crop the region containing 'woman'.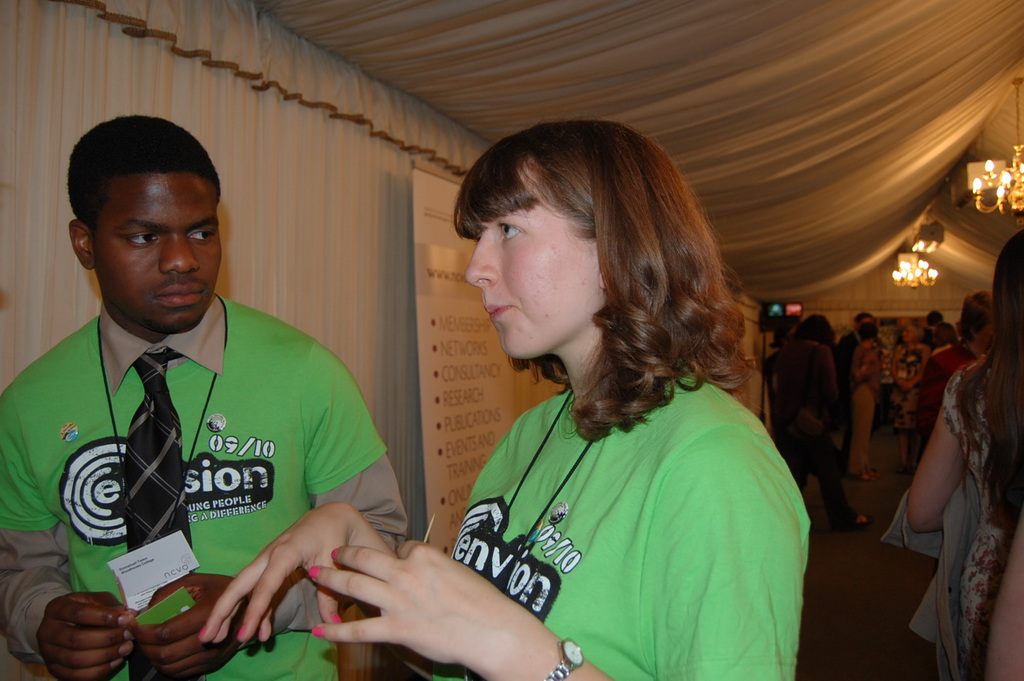
Crop region: bbox(890, 322, 929, 443).
